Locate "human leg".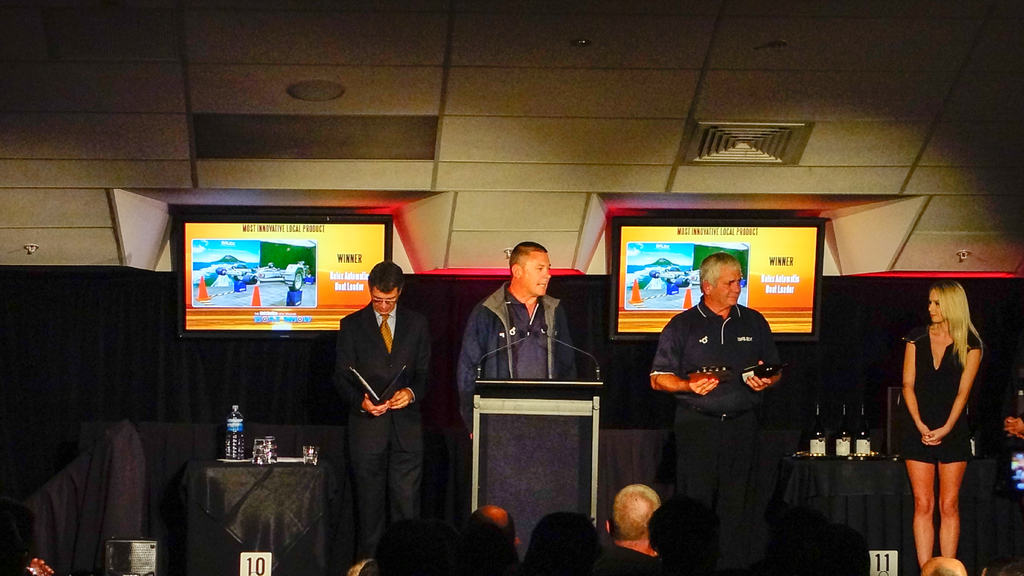
Bounding box: [x1=674, y1=397, x2=721, y2=507].
